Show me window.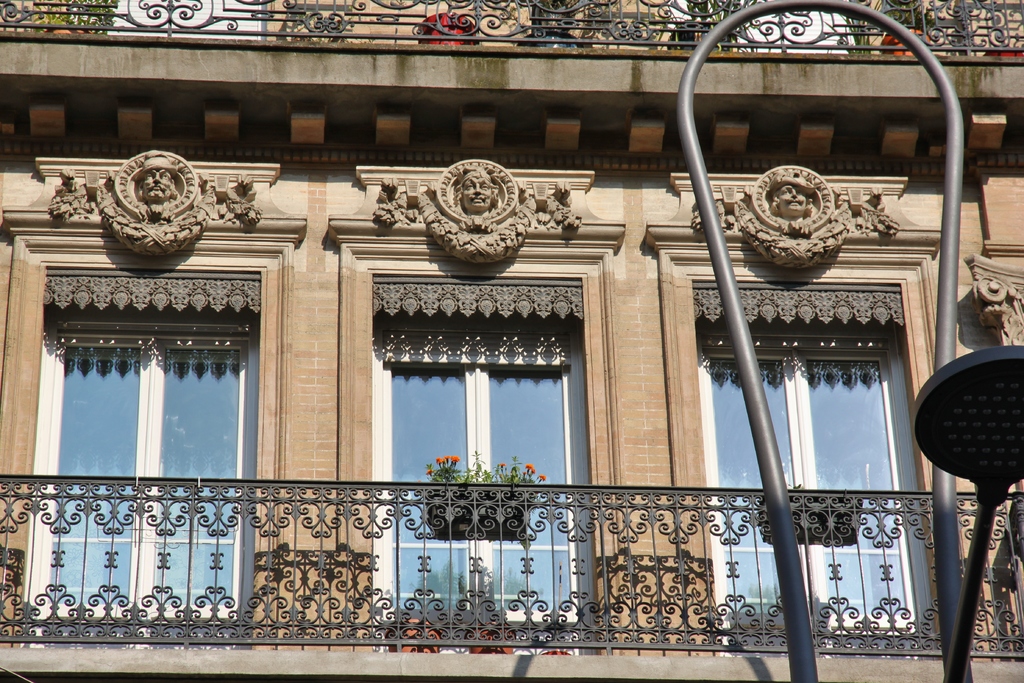
window is here: pyautogui.locateOnScreen(18, 318, 257, 645).
